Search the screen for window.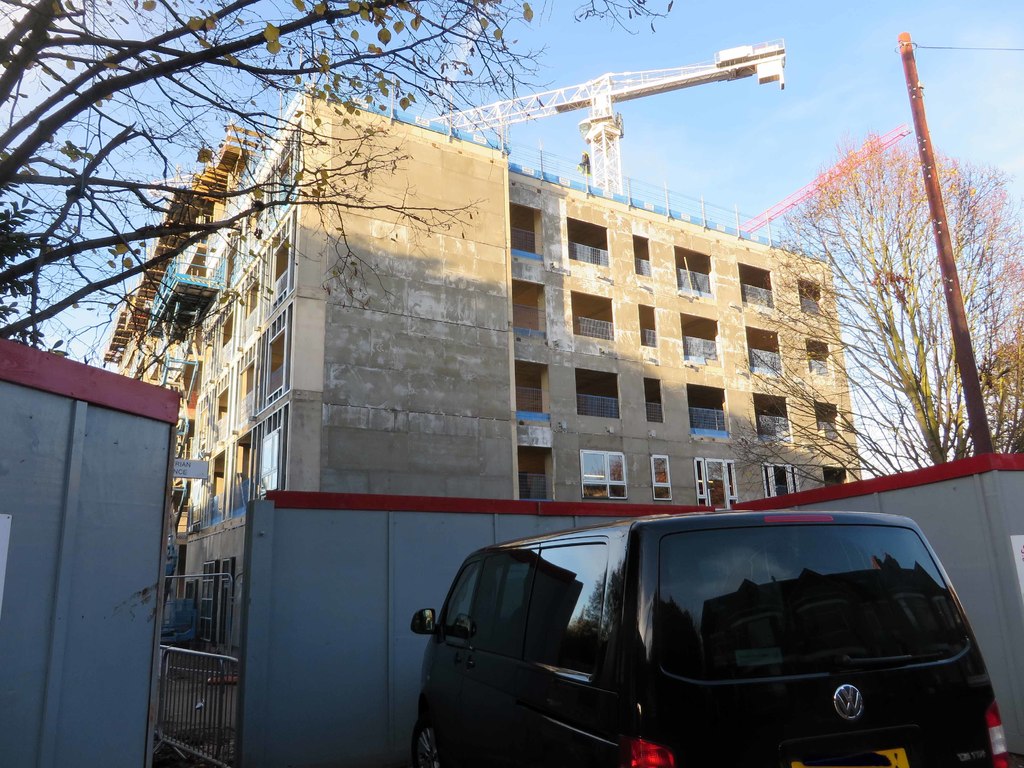
Found at pyautogui.locateOnScreen(737, 262, 767, 307).
